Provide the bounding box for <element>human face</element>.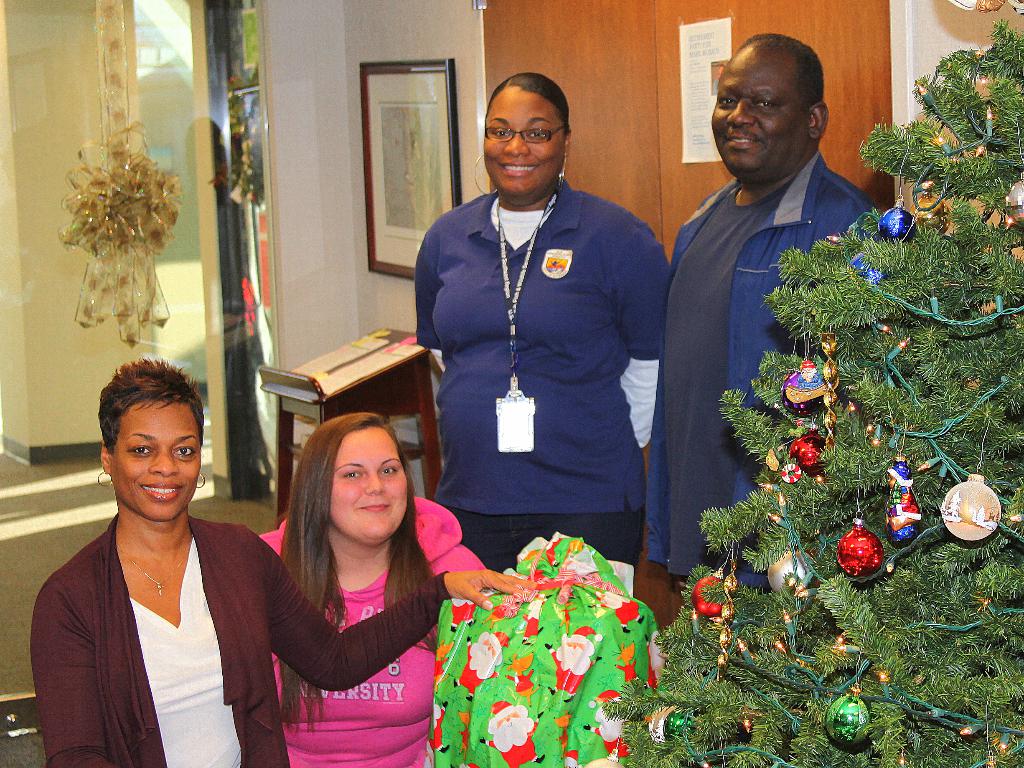
l=709, t=42, r=806, b=177.
